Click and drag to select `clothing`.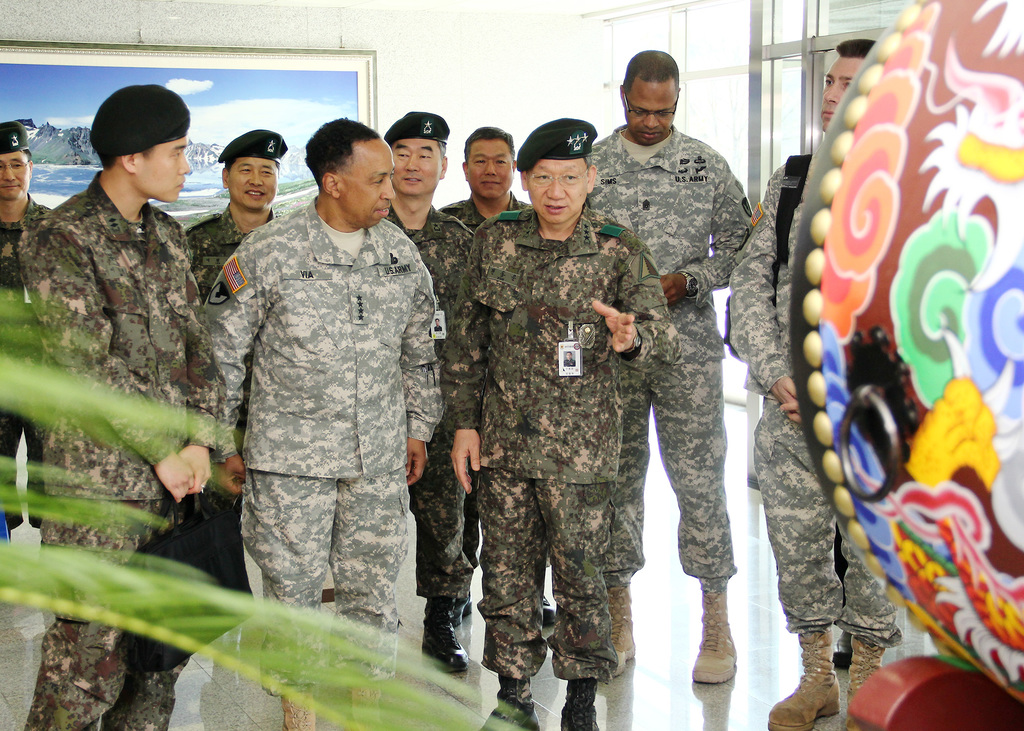
Selection: bbox=[385, 193, 476, 600].
